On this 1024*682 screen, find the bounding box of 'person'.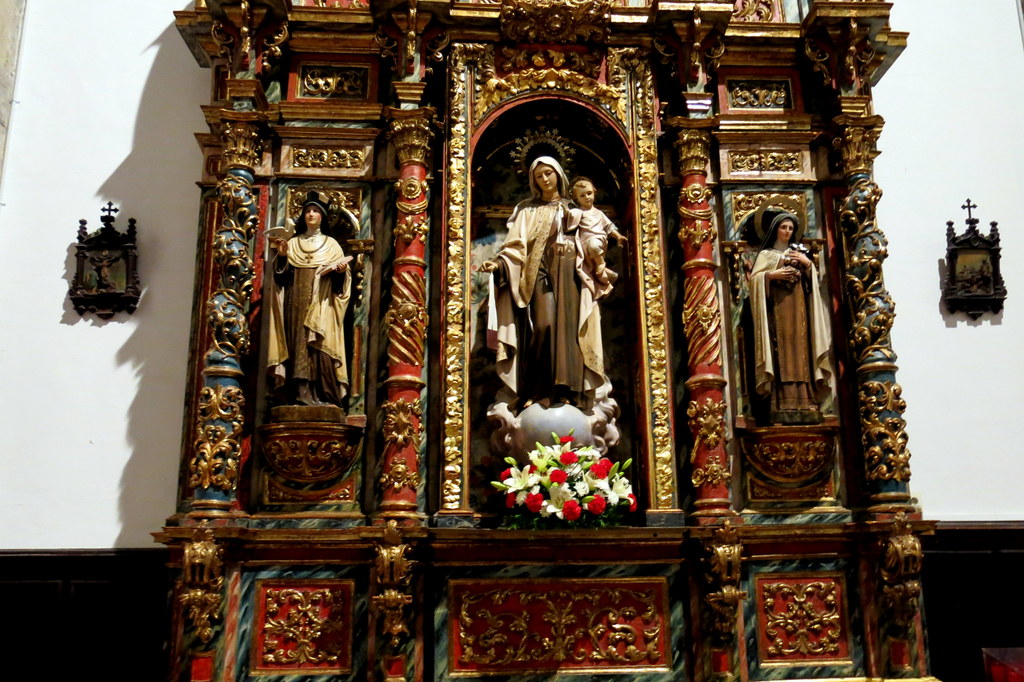
Bounding box: Rect(265, 190, 354, 405).
